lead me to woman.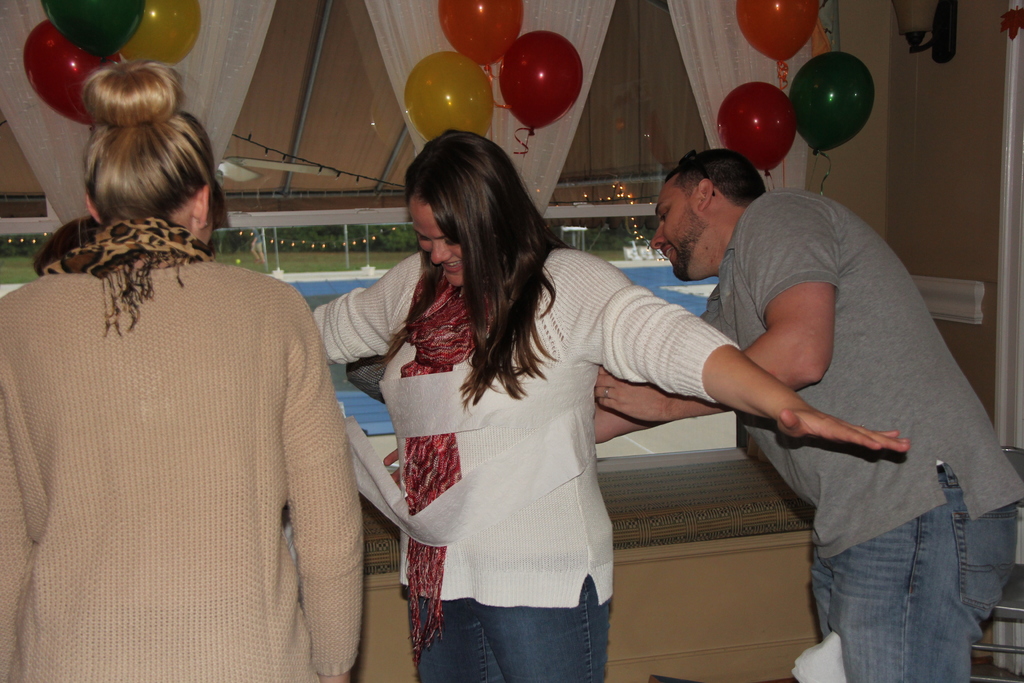
Lead to bbox=[0, 62, 369, 682].
